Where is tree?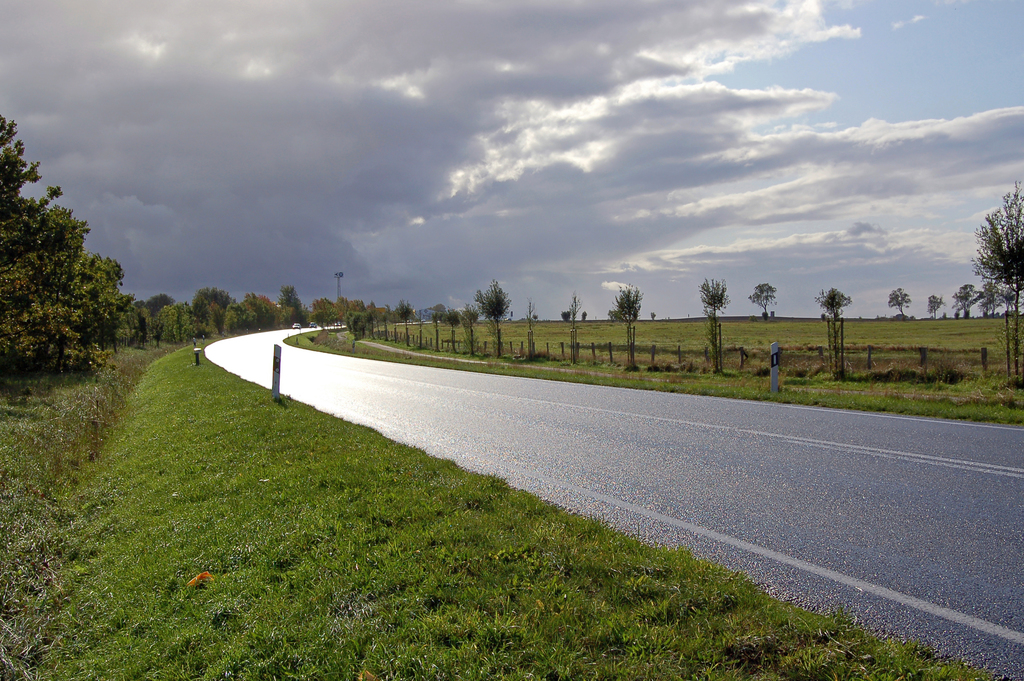
749,280,776,321.
